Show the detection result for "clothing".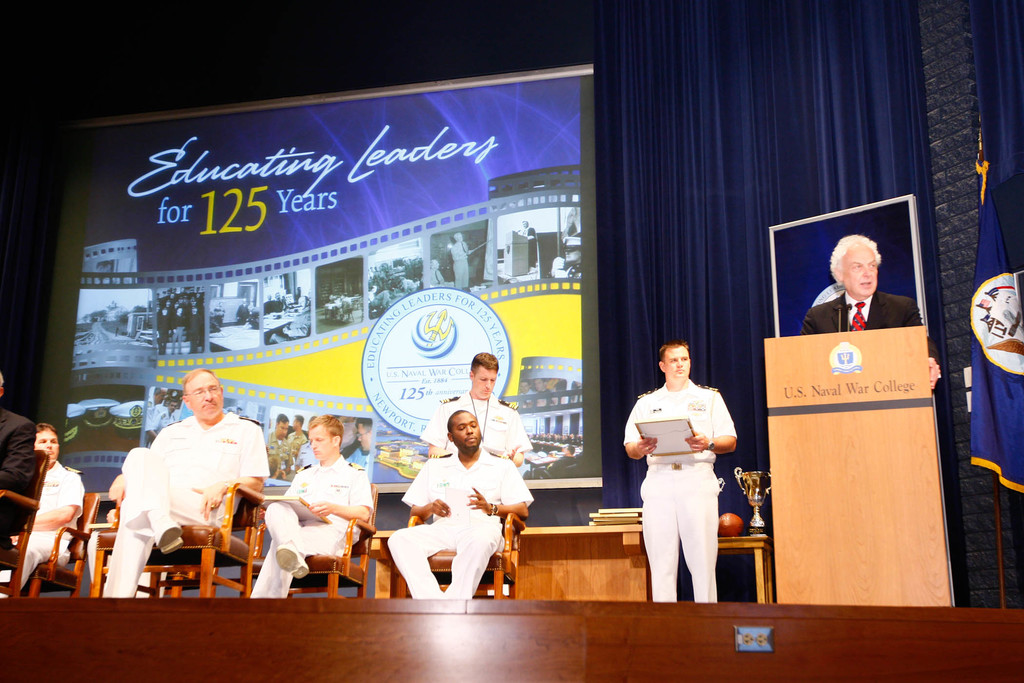
BBox(620, 379, 742, 598).
